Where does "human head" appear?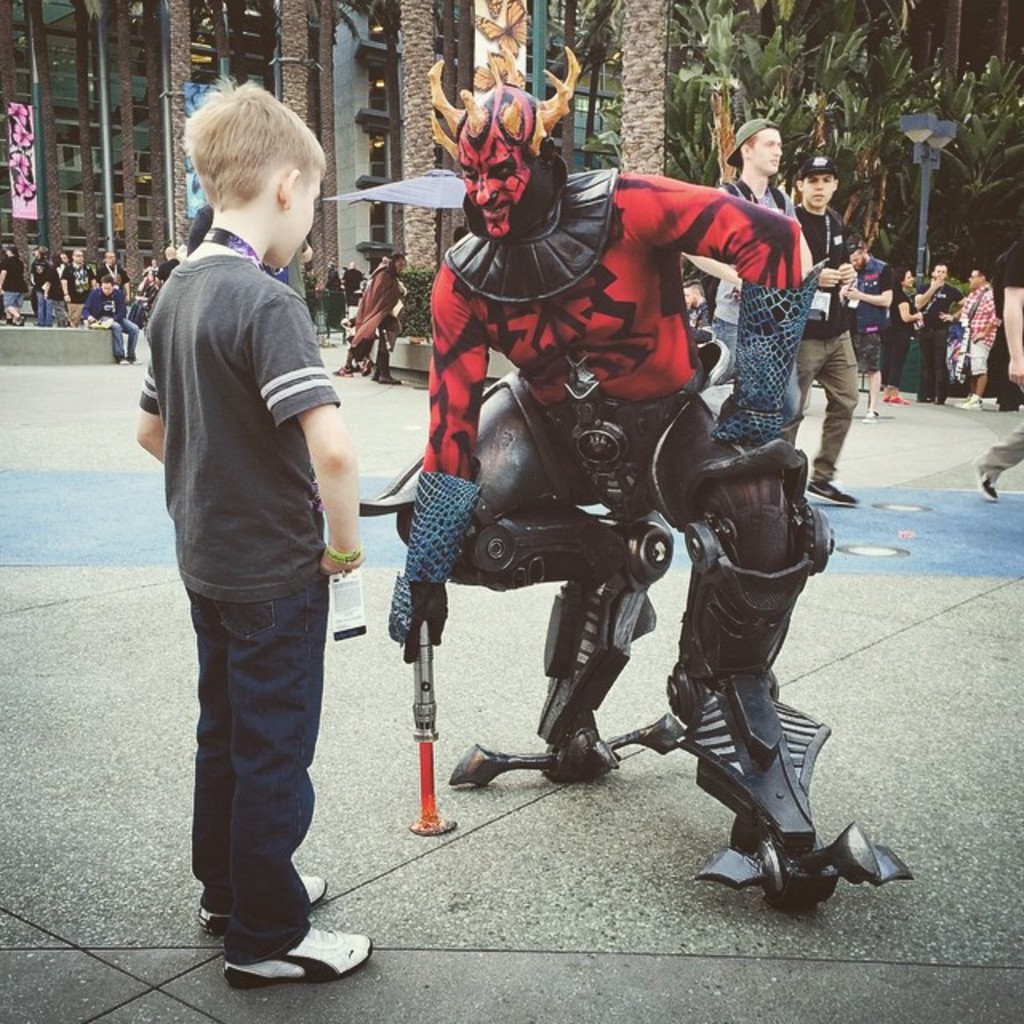
Appears at bbox=[794, 154, 843, 206].
